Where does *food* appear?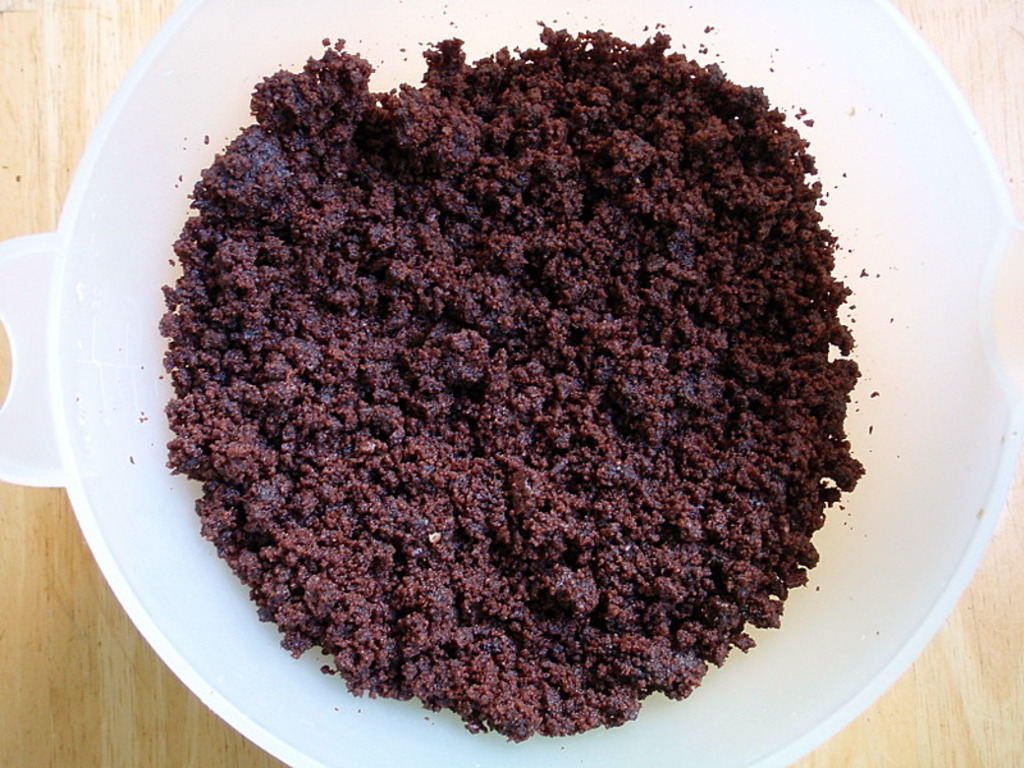
Appears at x1=159 y1=17 x2=864 y2=746.
